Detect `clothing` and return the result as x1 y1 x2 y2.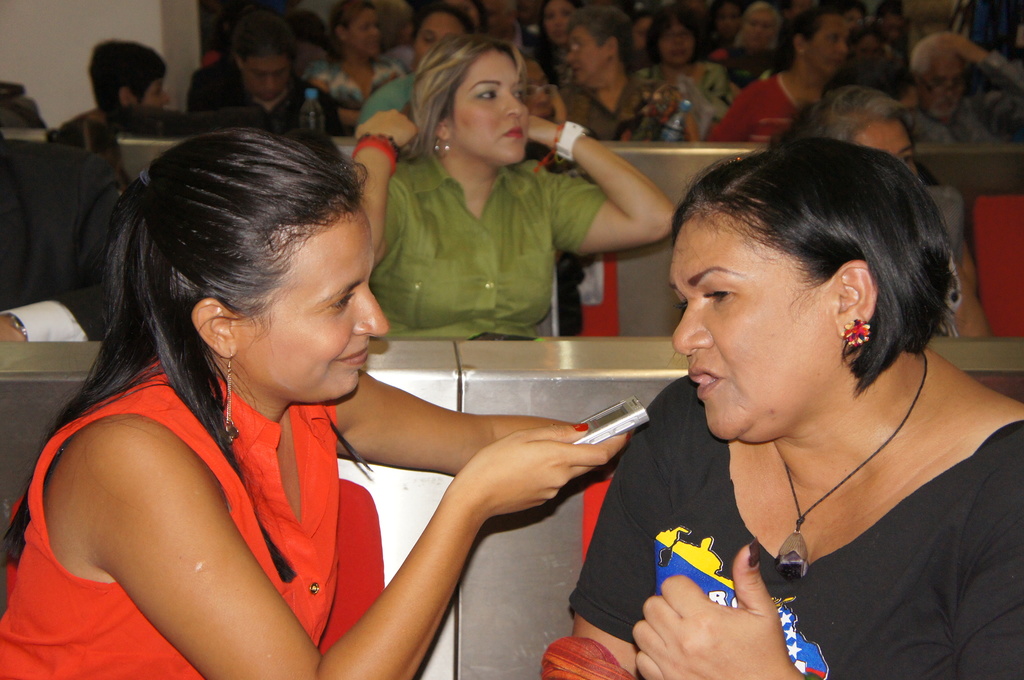
351 97 623 375.
